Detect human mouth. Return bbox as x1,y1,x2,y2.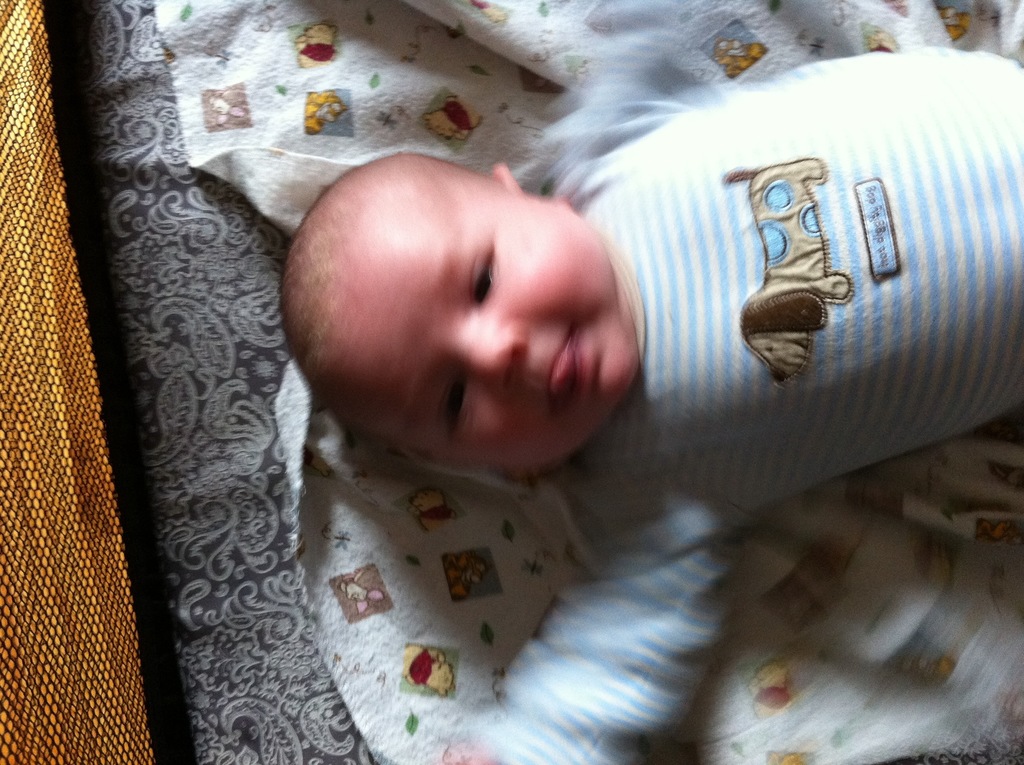
538,323,595,444.
